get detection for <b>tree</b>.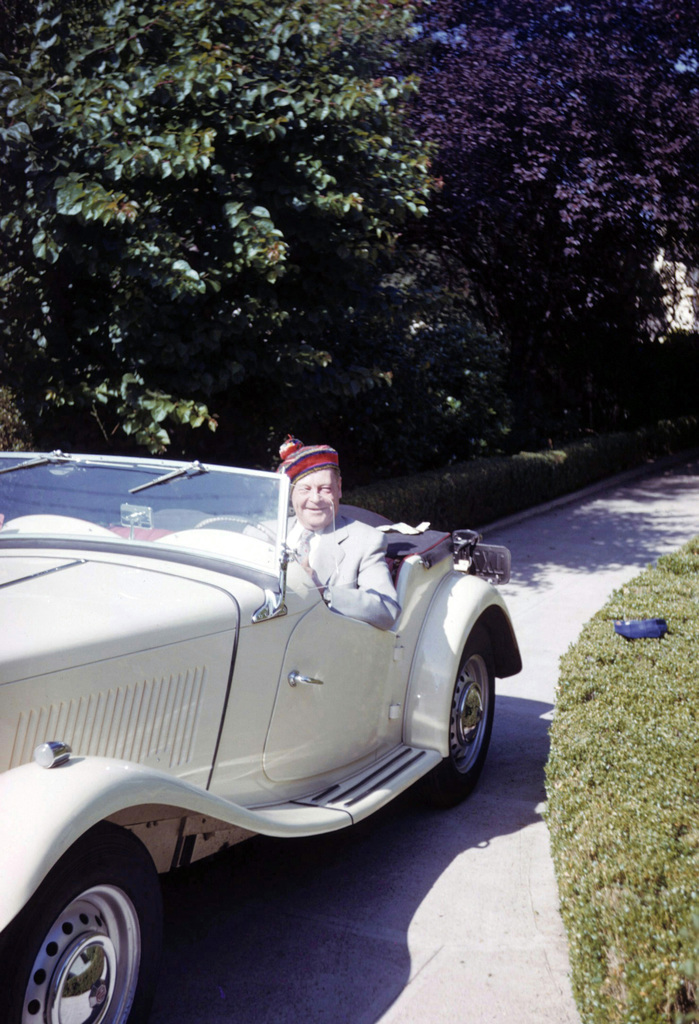
Detection: Rect(33, 0, 499, 454).
